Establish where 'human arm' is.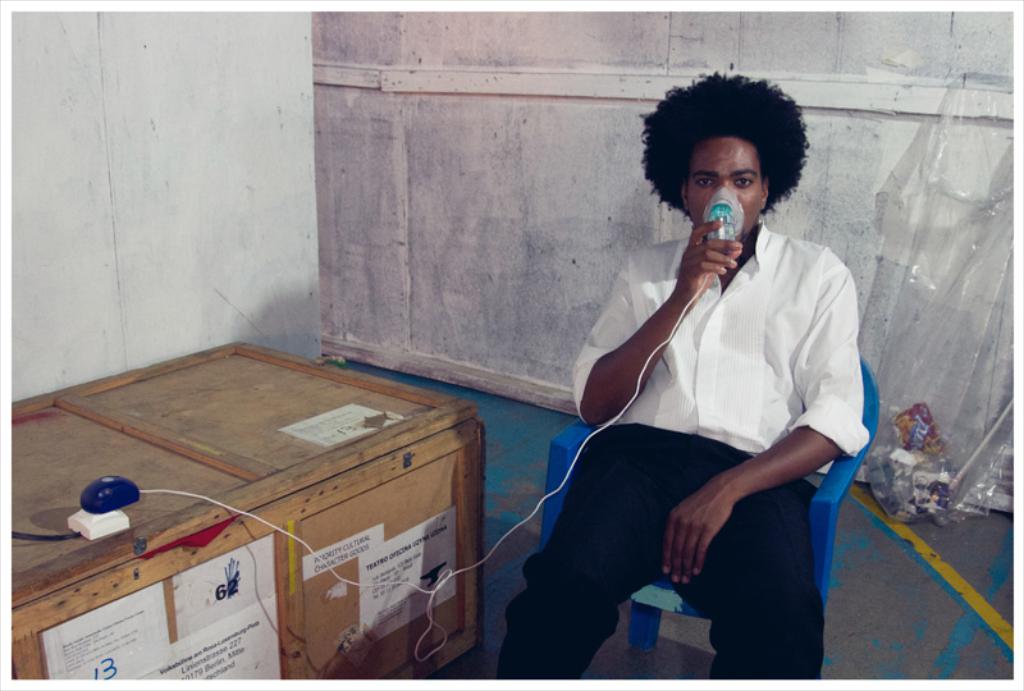
Established at {"x1": 595, "y1": 232, "x2": 751, "y2": 444}.
